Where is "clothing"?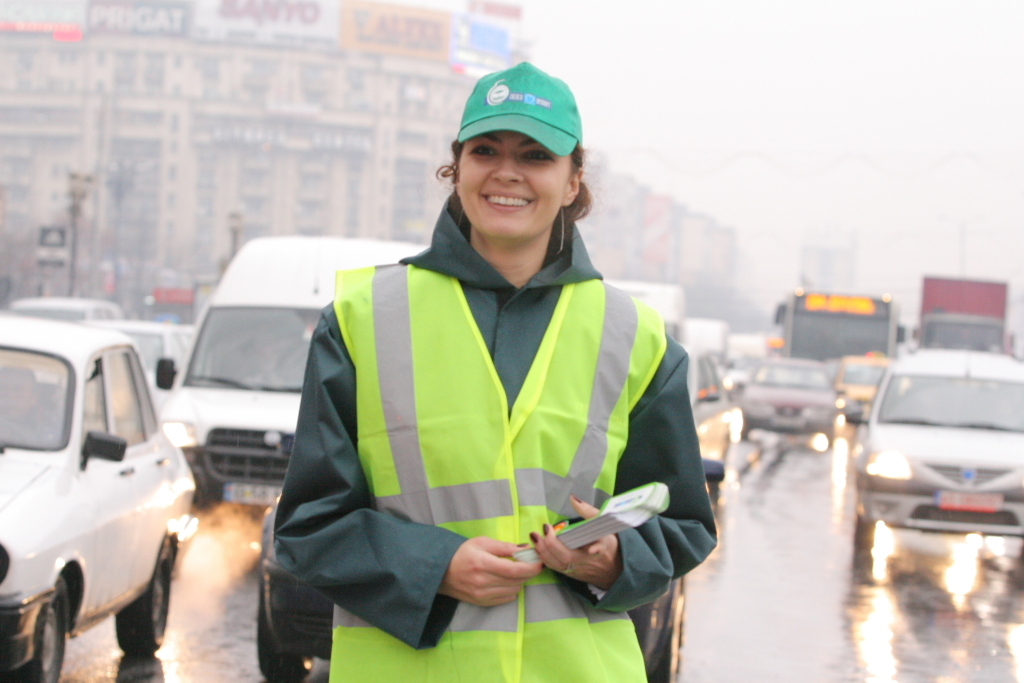
Rect(274, 178, 689, 678).
